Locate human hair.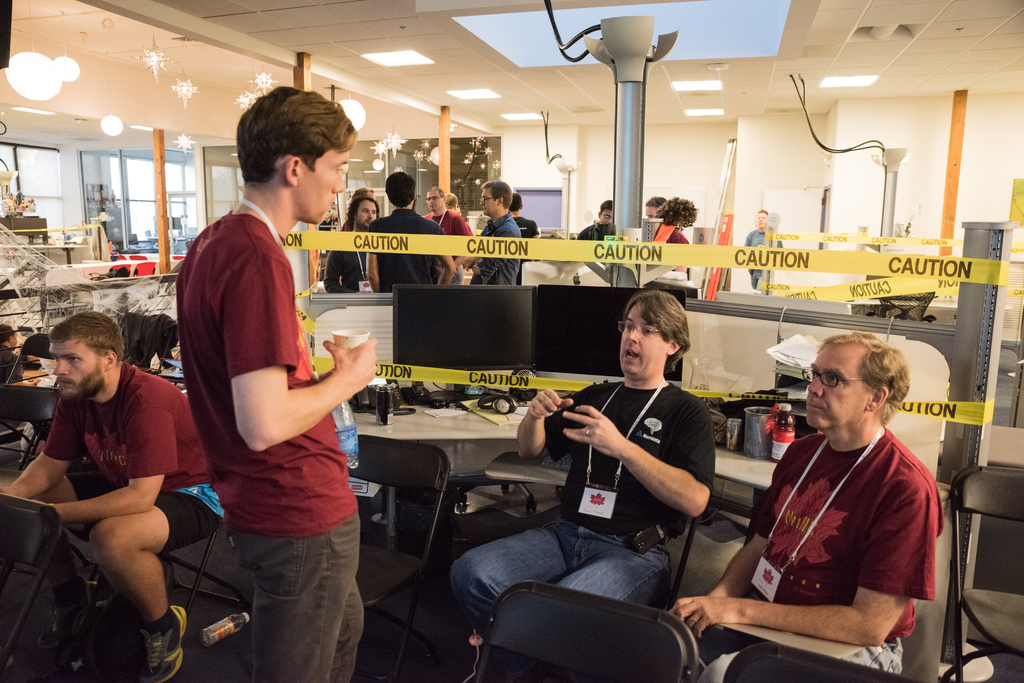
Bounding box: BBox(347, 197, 378, 232).
